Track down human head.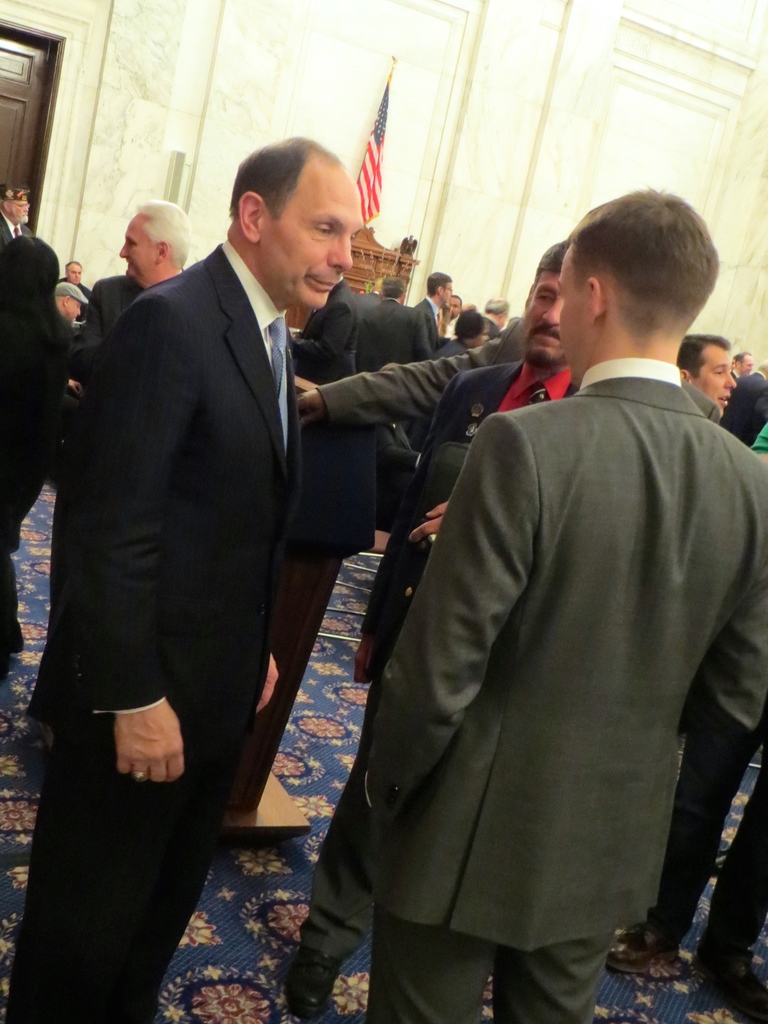
Tracked to 522,181,731,367.
